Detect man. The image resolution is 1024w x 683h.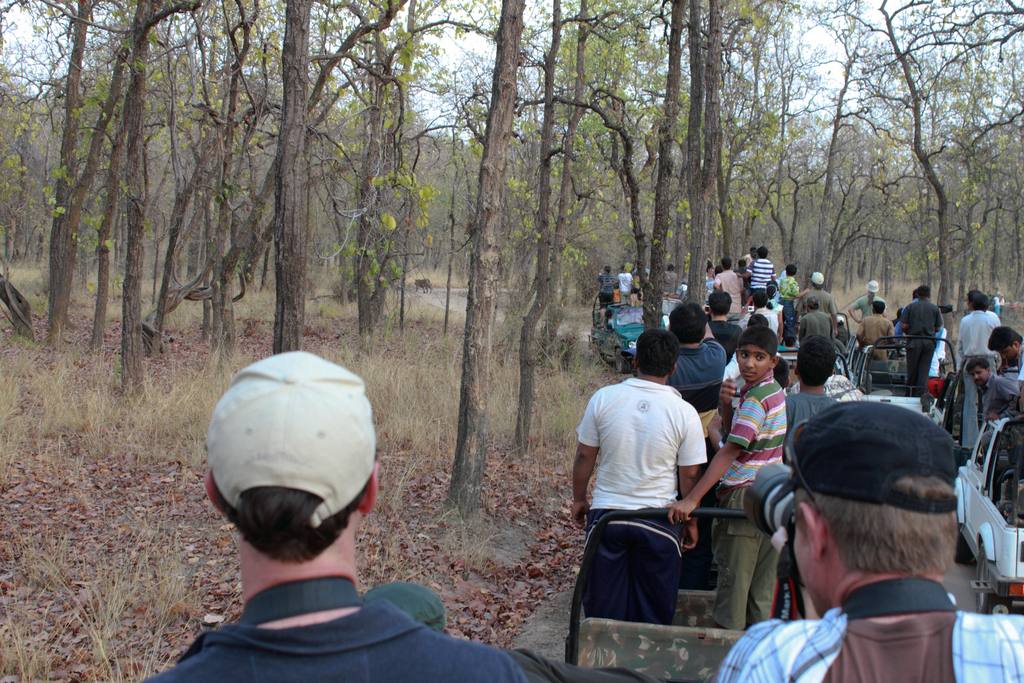
<bbox>955, 299, 1002, 366</bbox>.
